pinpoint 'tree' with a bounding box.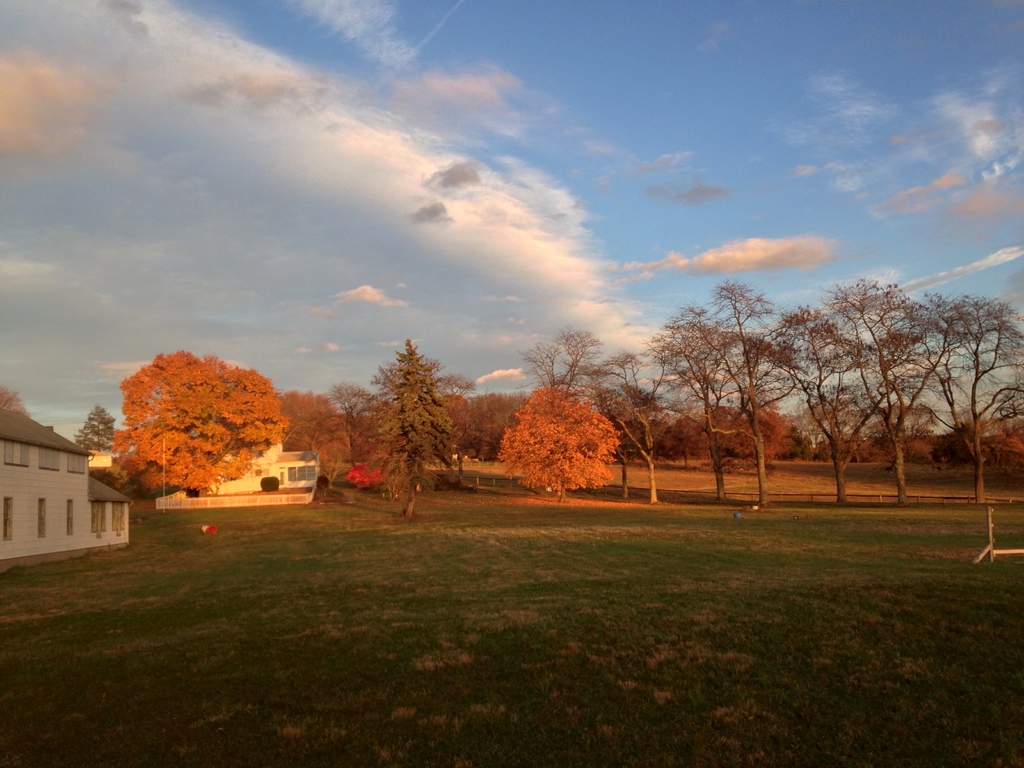
{"x1": 67, "y1": 402, "x2": 108, "y2": 451}.
